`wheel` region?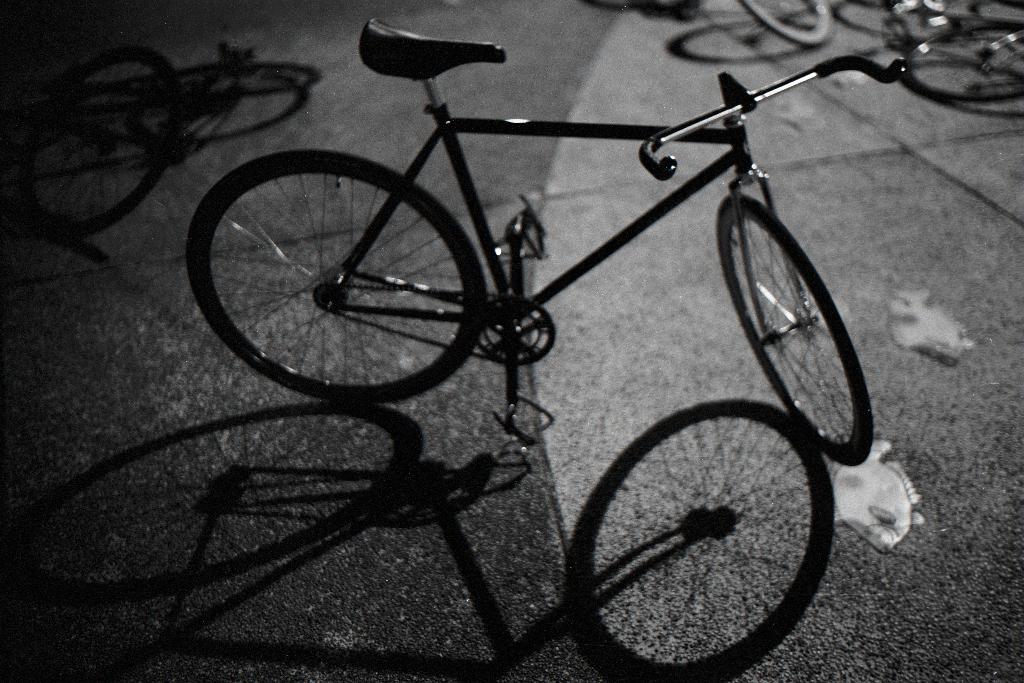
900/22/1023/108
